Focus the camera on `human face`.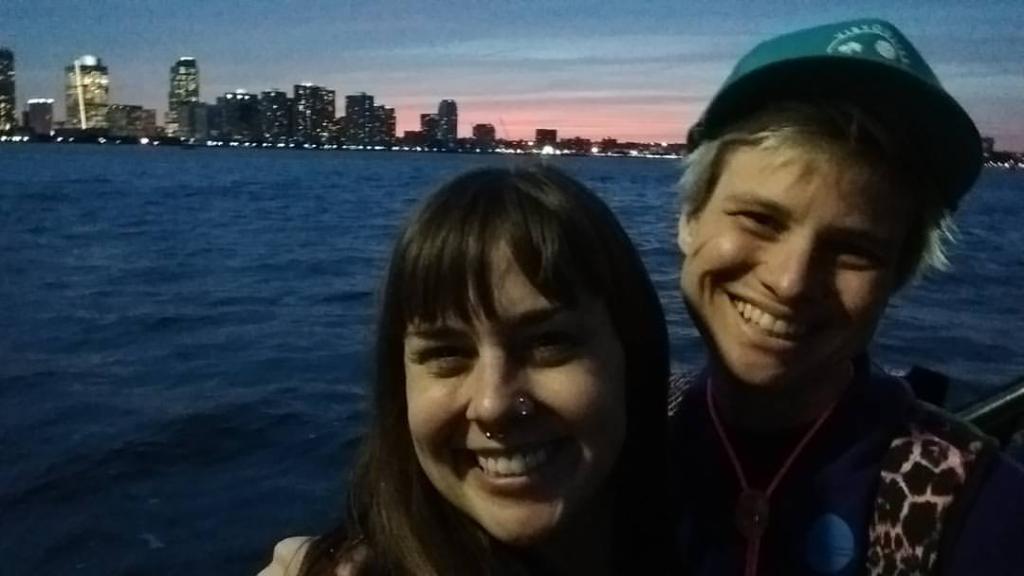
Focus region: bbox=[678, 136, 893, 394].
